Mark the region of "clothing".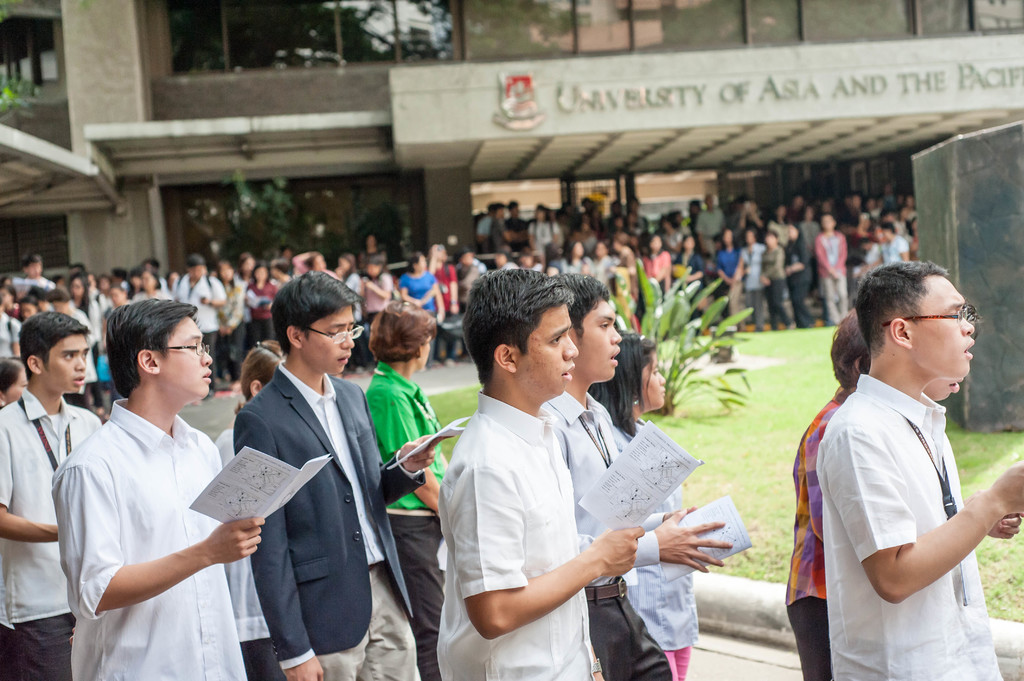
Region: [left=760, top=244, right=792, bottom=326].
